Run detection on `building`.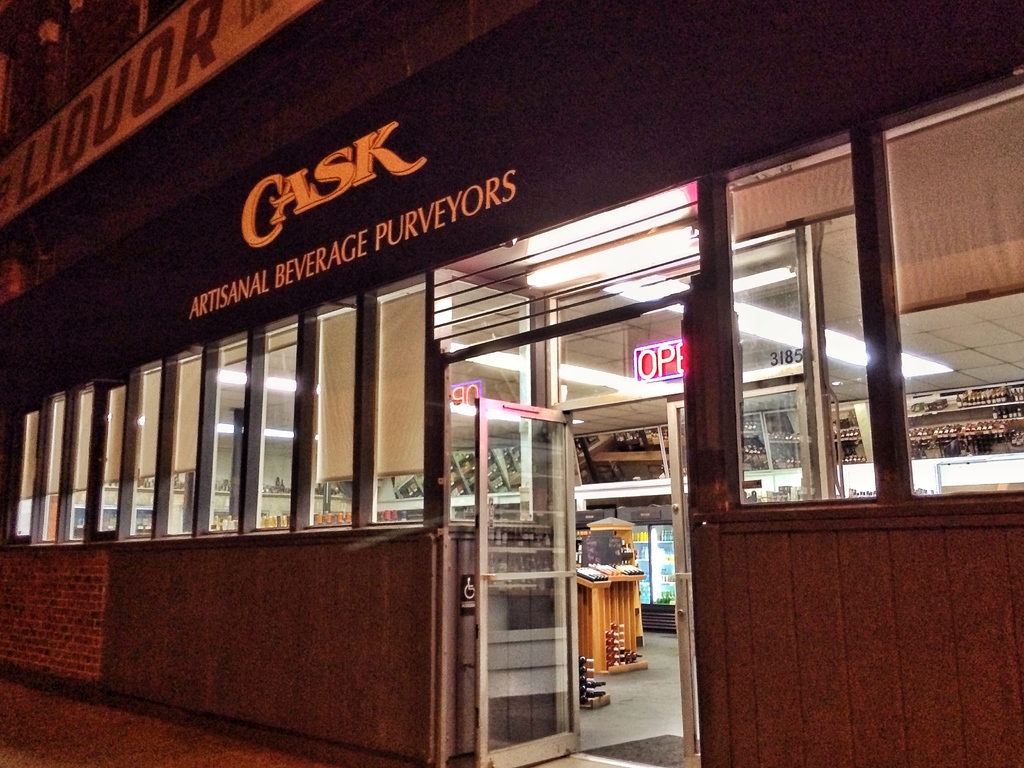
Result: bbox(0, 0, 1023, 767).
